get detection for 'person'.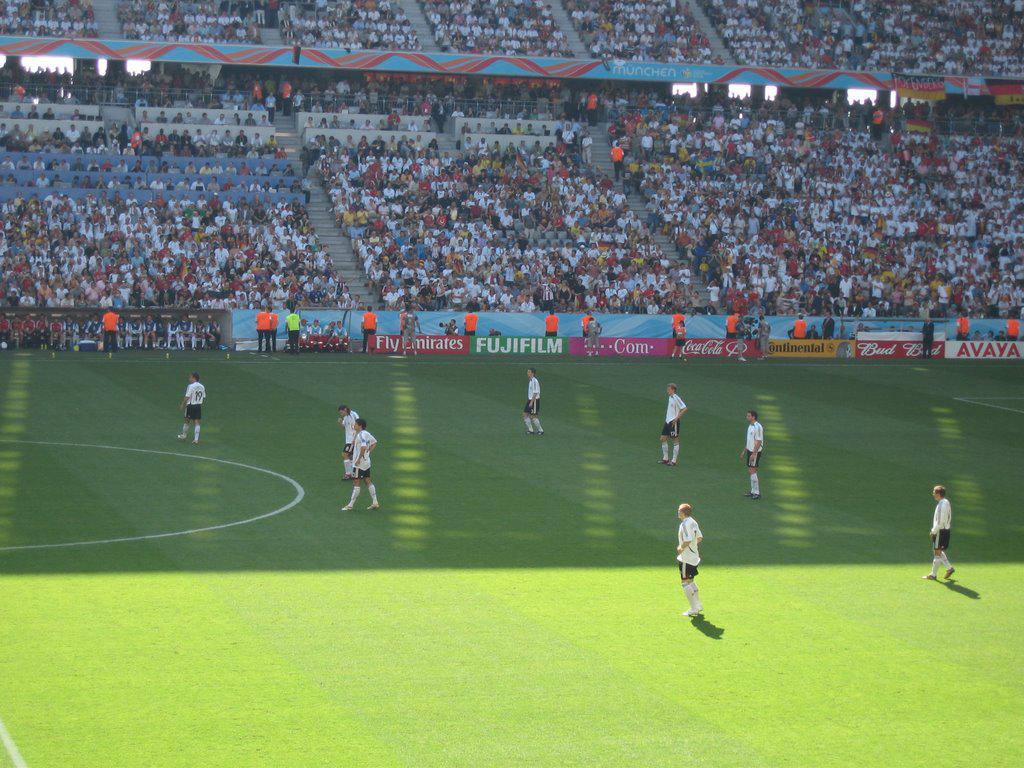
Detection: [955, 315, 967, 340].
